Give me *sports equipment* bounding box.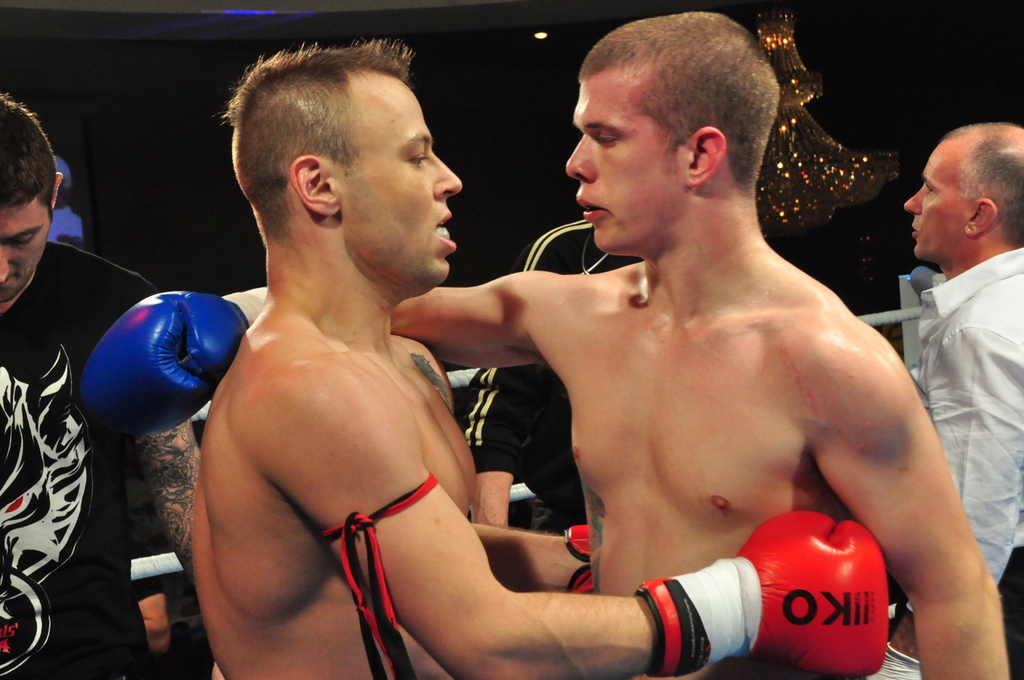
bbox=(563, 523, 596, 595).
